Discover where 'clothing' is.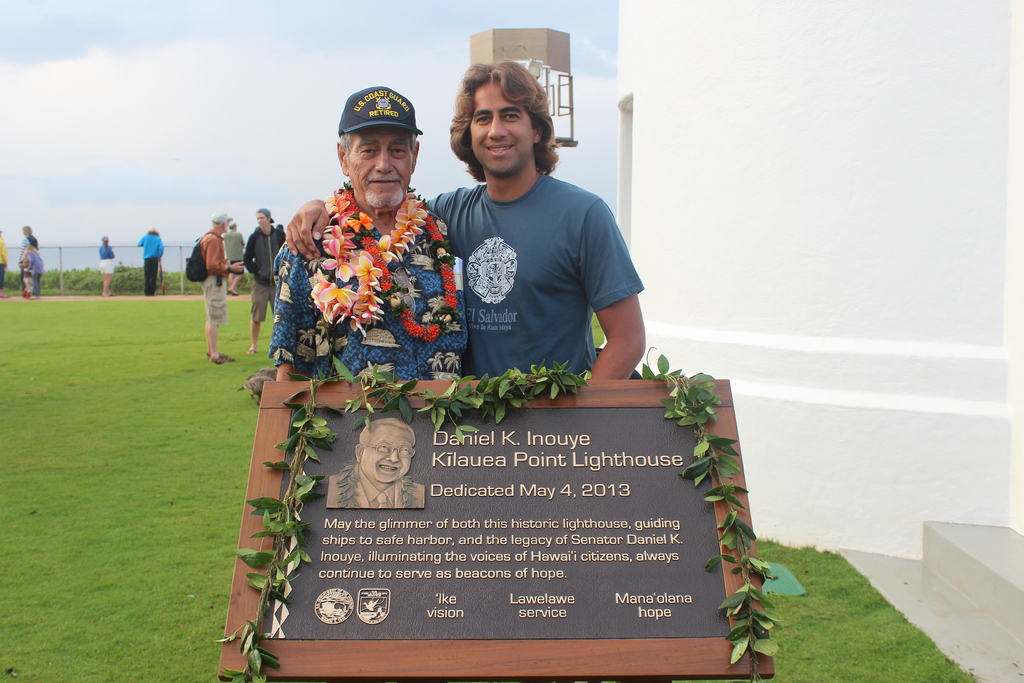
Discovered at l=326, t=462, r=424, b=512.
